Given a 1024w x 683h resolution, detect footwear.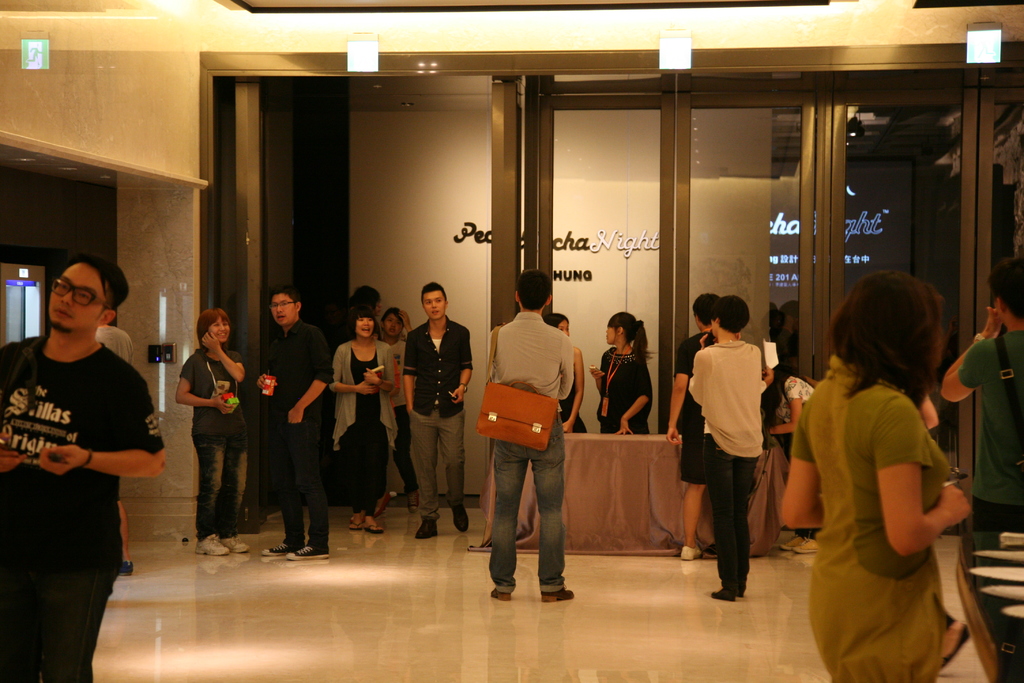
bbox=(258, 537, 294, 562).
